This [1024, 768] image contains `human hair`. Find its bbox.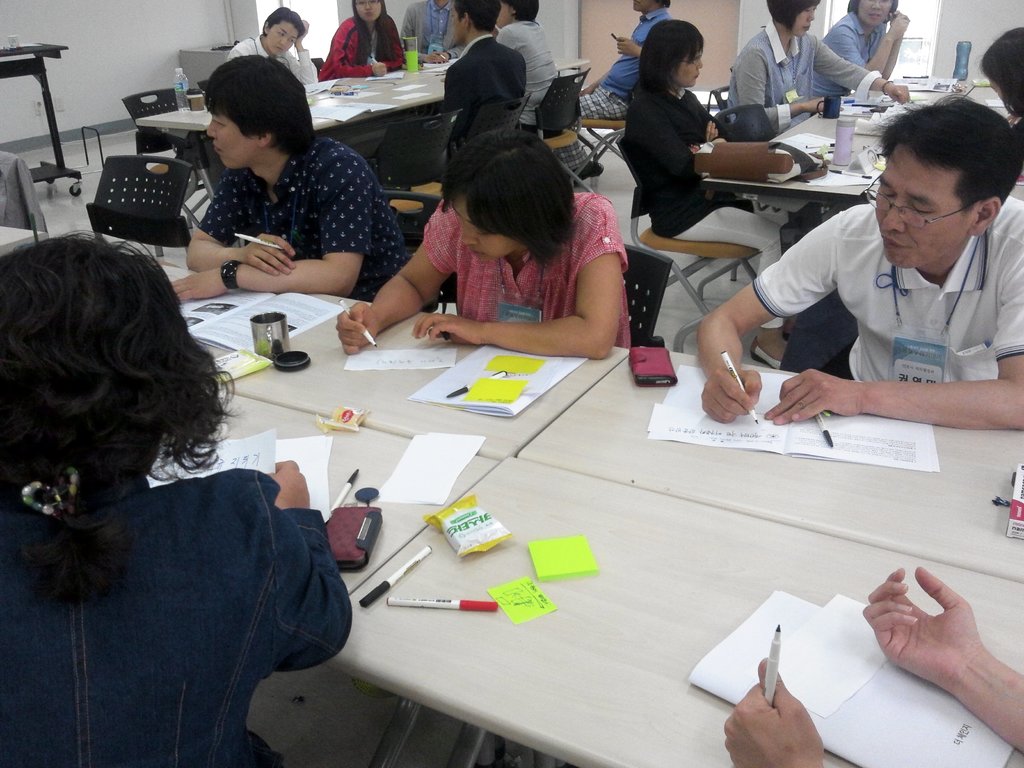
x1=867, y1=92, x2=1023, y2=223.
